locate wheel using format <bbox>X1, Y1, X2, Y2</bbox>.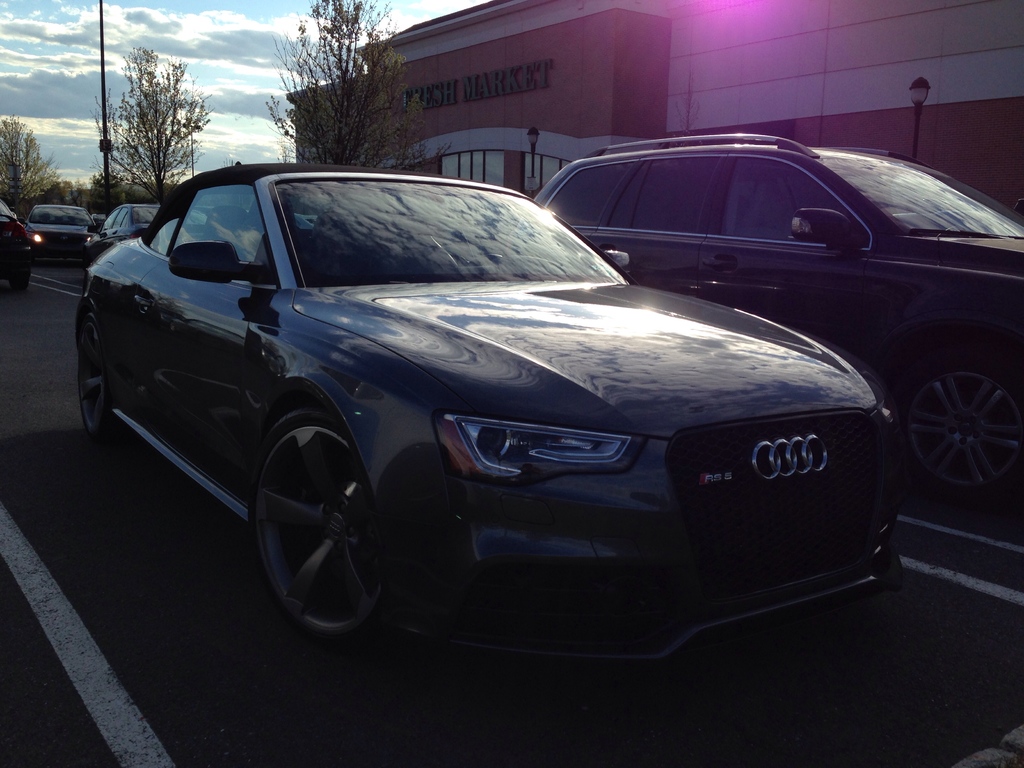
<bbox>250, 407, 392, 651</bbox>.
